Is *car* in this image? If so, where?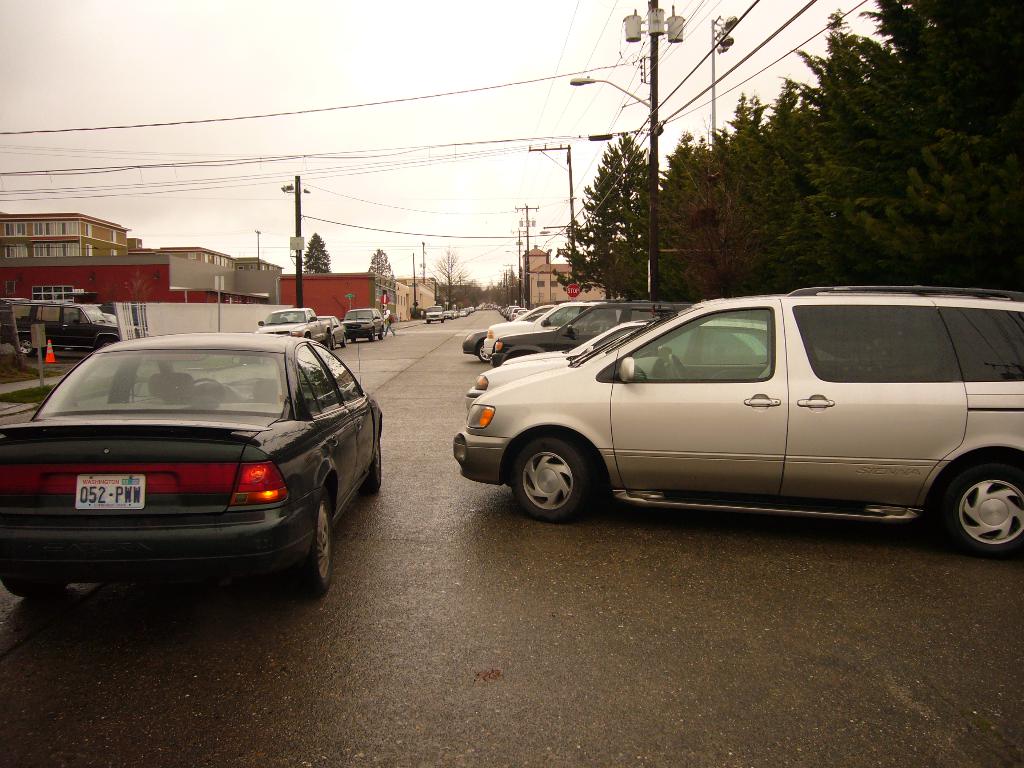
Yes, at <bbox>342, 307, 378, 342</bbox>.
